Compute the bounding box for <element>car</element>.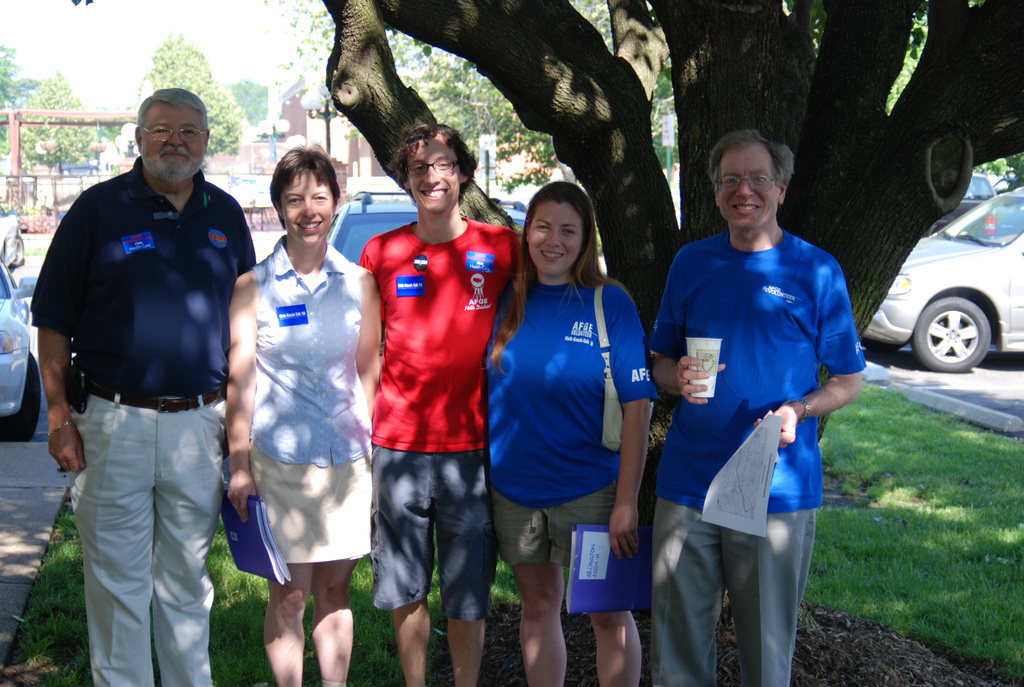
0, 244, 40, 438.
